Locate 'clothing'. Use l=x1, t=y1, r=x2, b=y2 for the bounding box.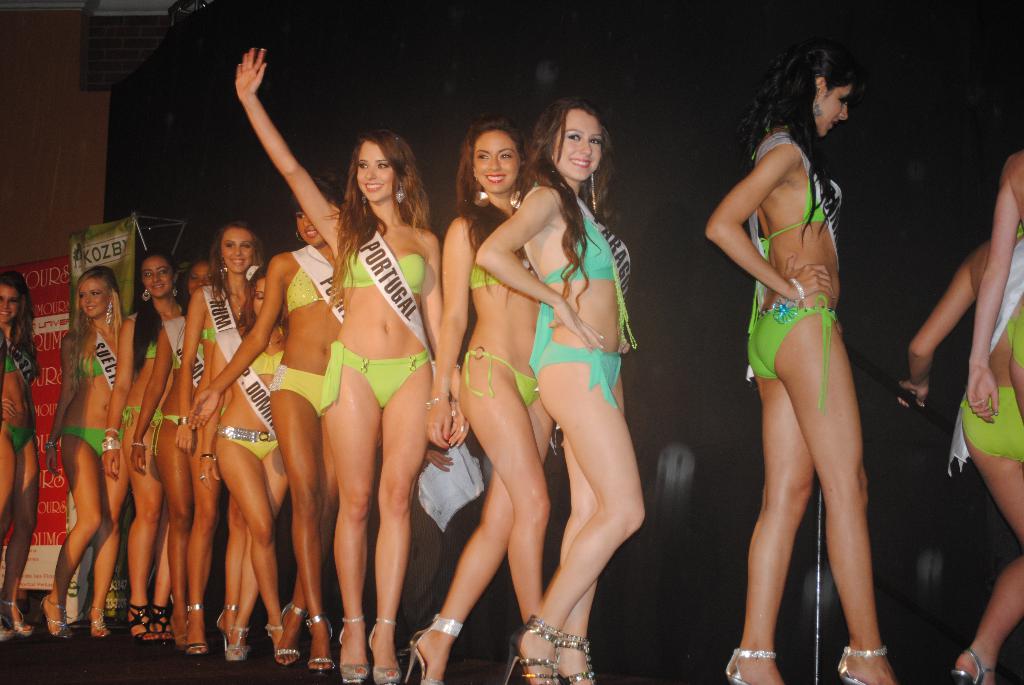
l=472, t=261, r=534, b=295.
